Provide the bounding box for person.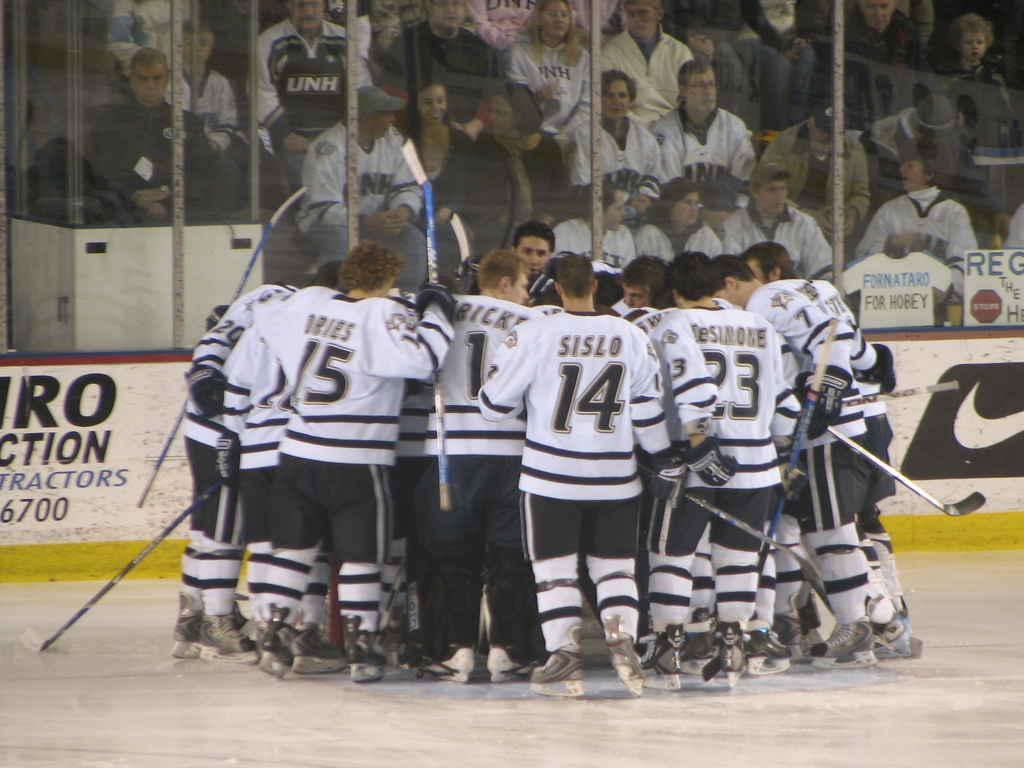
379, 0, 500, 101.
